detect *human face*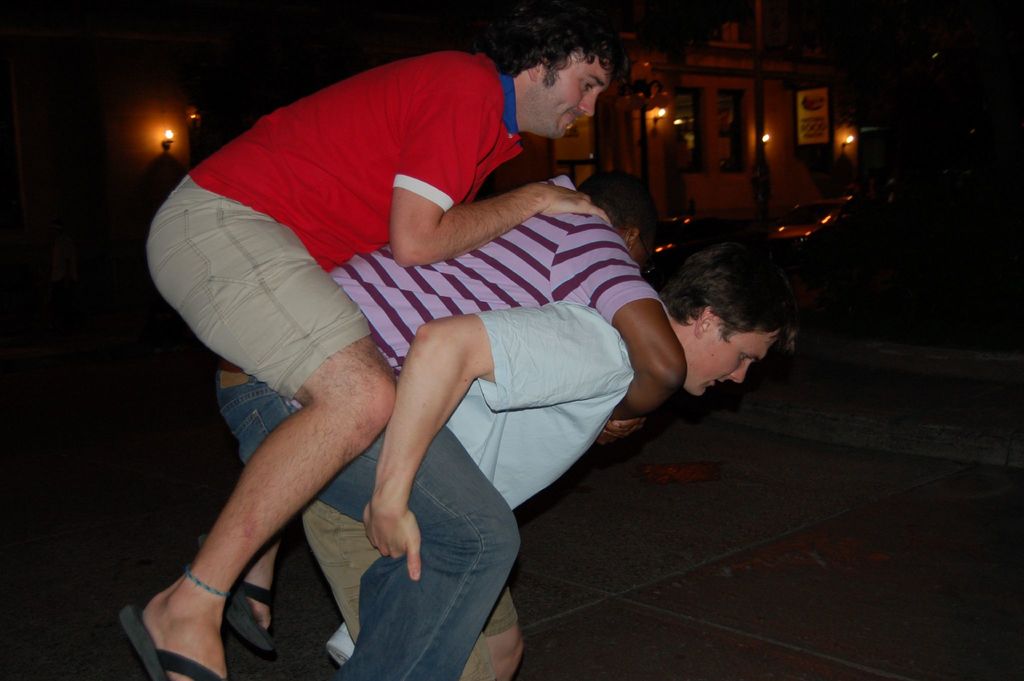
bbox=[677, 332, 777, 397]
